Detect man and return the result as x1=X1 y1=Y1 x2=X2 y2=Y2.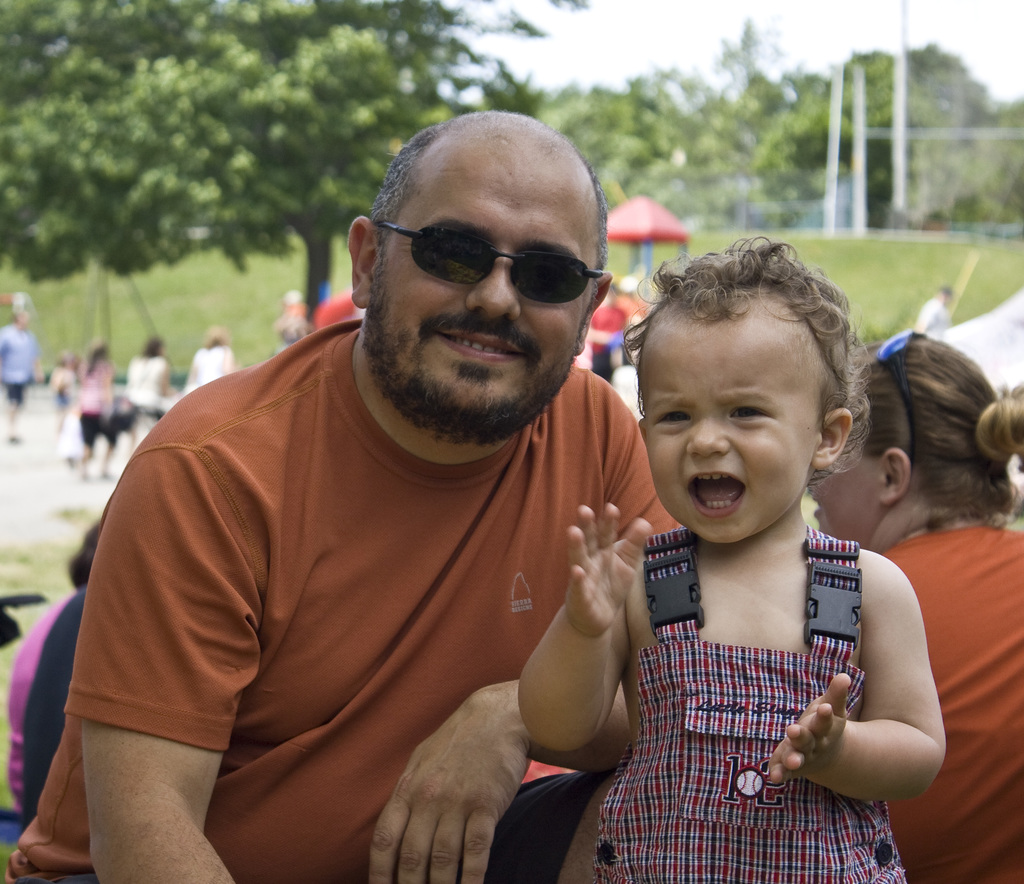
x1=0 y1=310 x2=42 y2=442.
